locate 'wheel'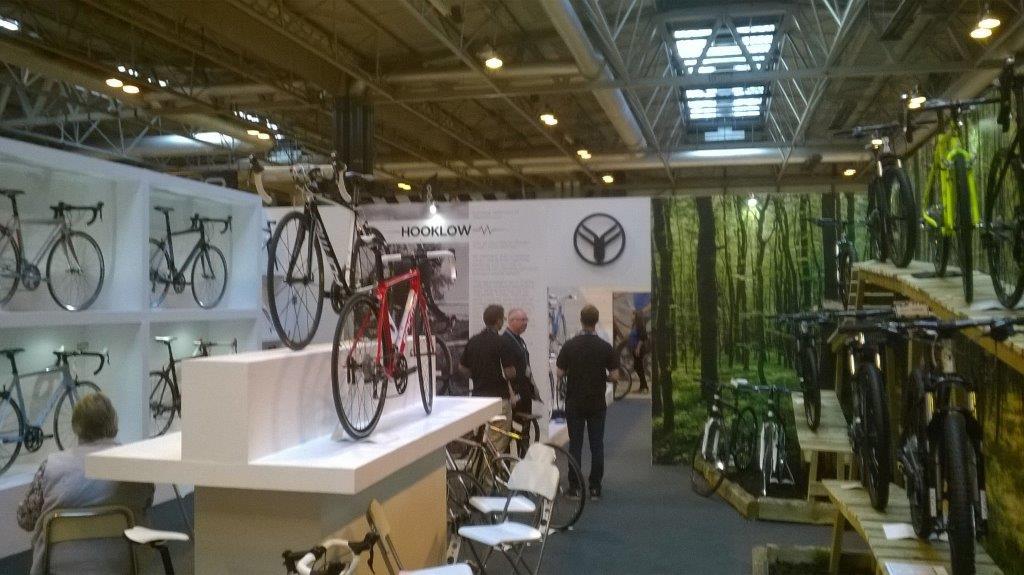
left=859, top=363, right=891, bottom=508
